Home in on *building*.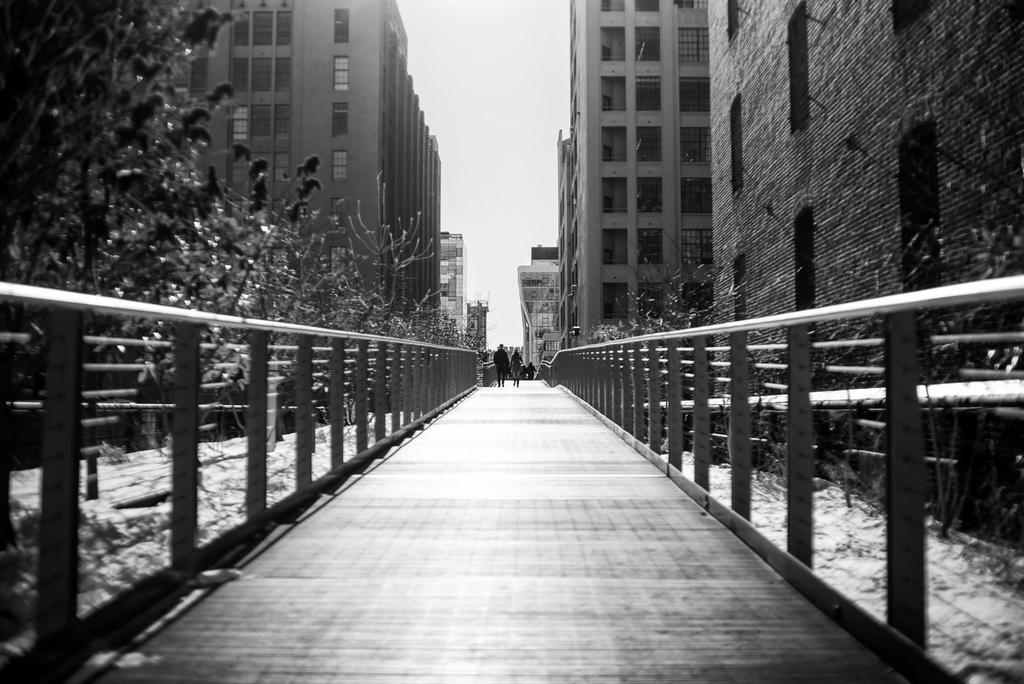
Homed in at l=448, t=231, r=463, b=338.
